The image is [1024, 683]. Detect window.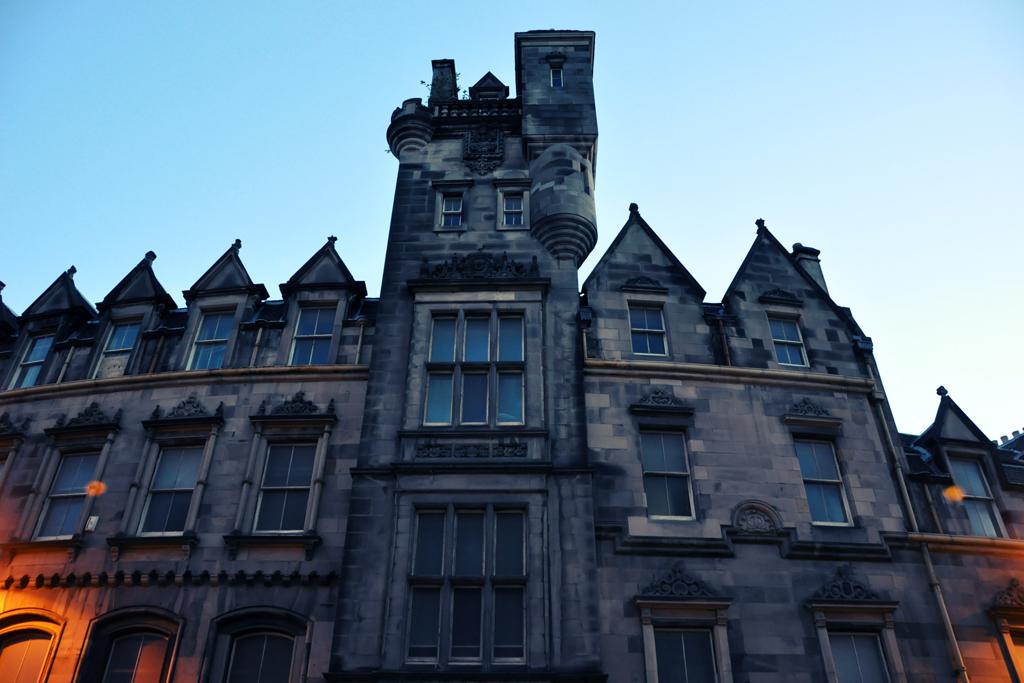
Detection: <region>429, 175, 469, 236</region>.
